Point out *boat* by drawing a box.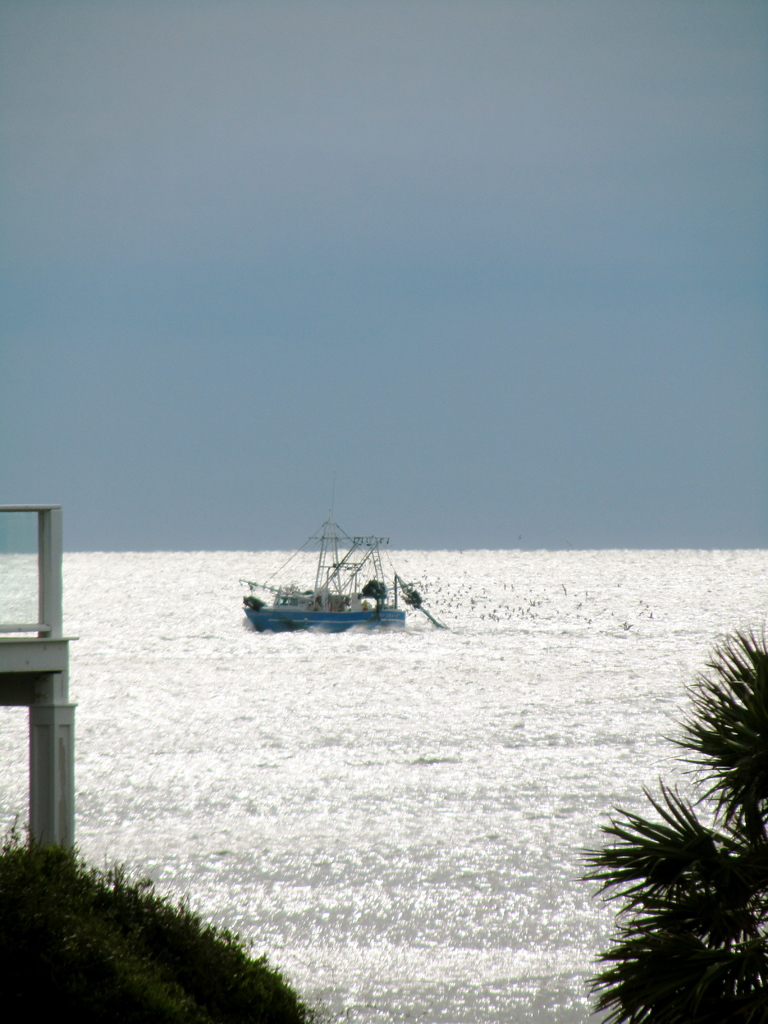
230 528 460 639.
